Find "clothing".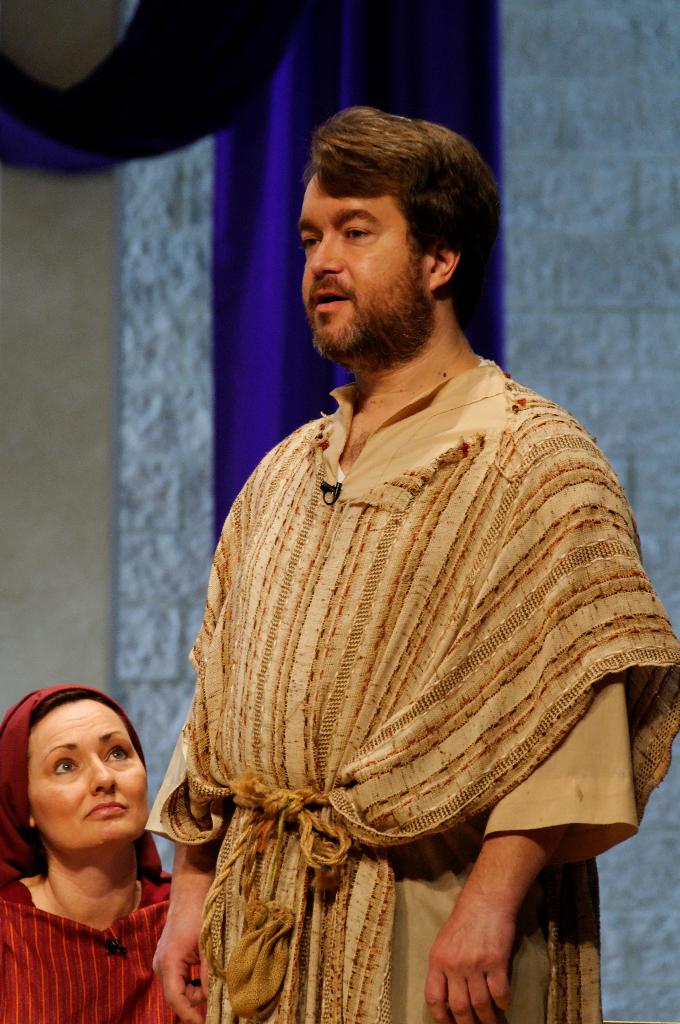
rect(0, 877, 210, 1023).
